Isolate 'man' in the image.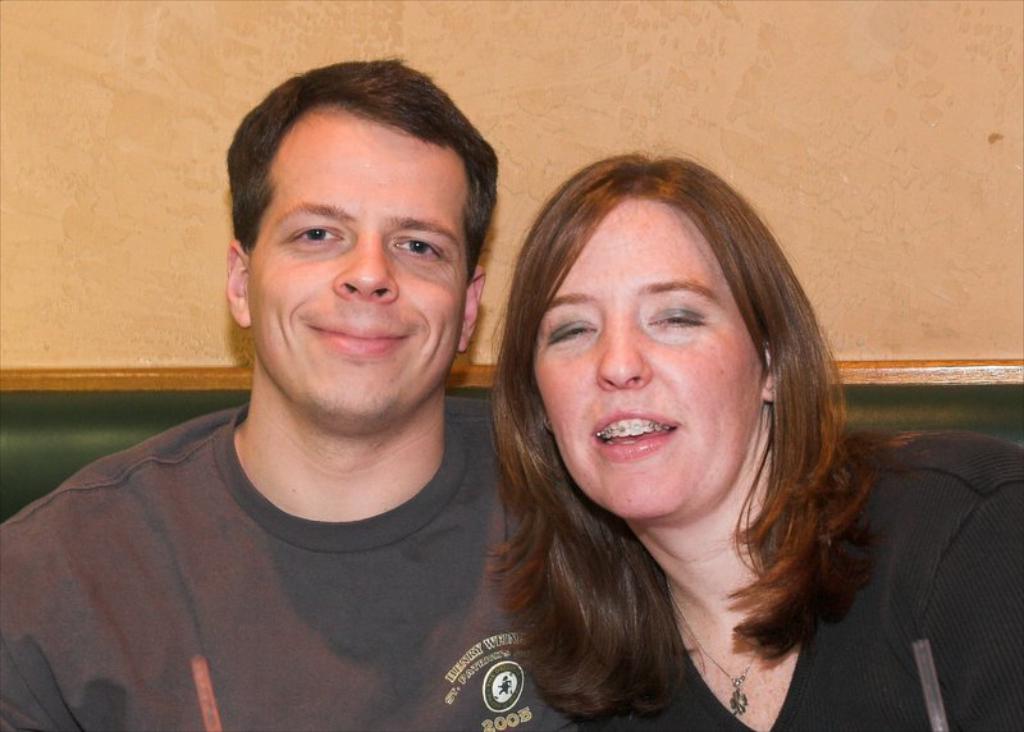
Isolated region: (0, 63, 640, 731).
